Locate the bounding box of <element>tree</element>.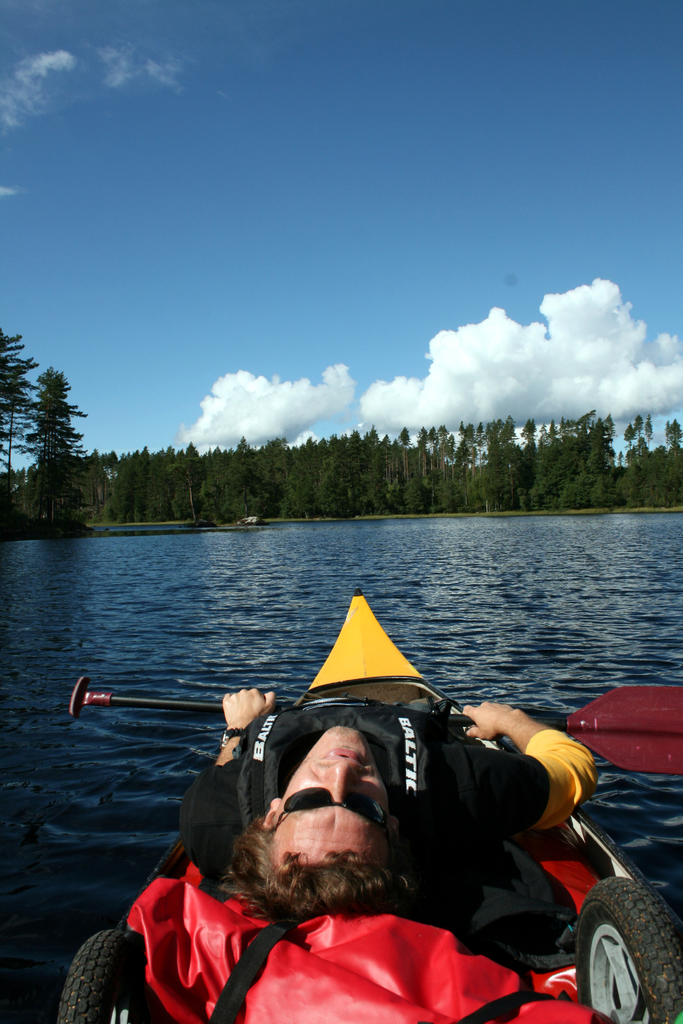
Bounding box: 7/338/95/531.
